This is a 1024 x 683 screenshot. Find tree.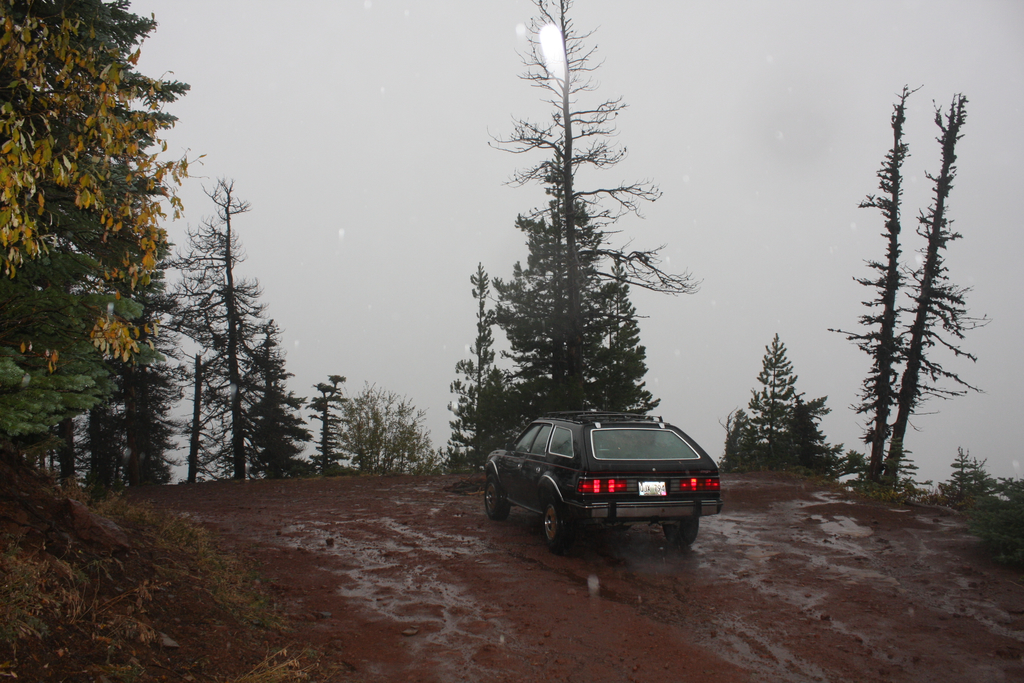
Bounding box: {"x1": 485, "y1": 0, "x2": 703, "y2": 407}.
